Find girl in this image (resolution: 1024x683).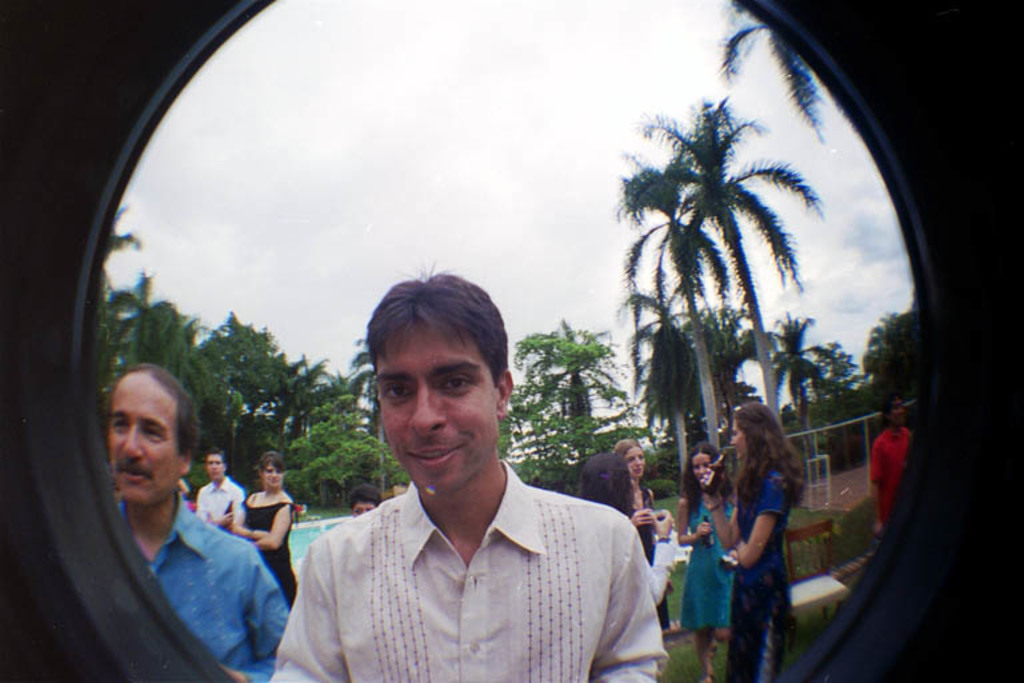
x1=232, y1=452, x2=297, y2=611.
